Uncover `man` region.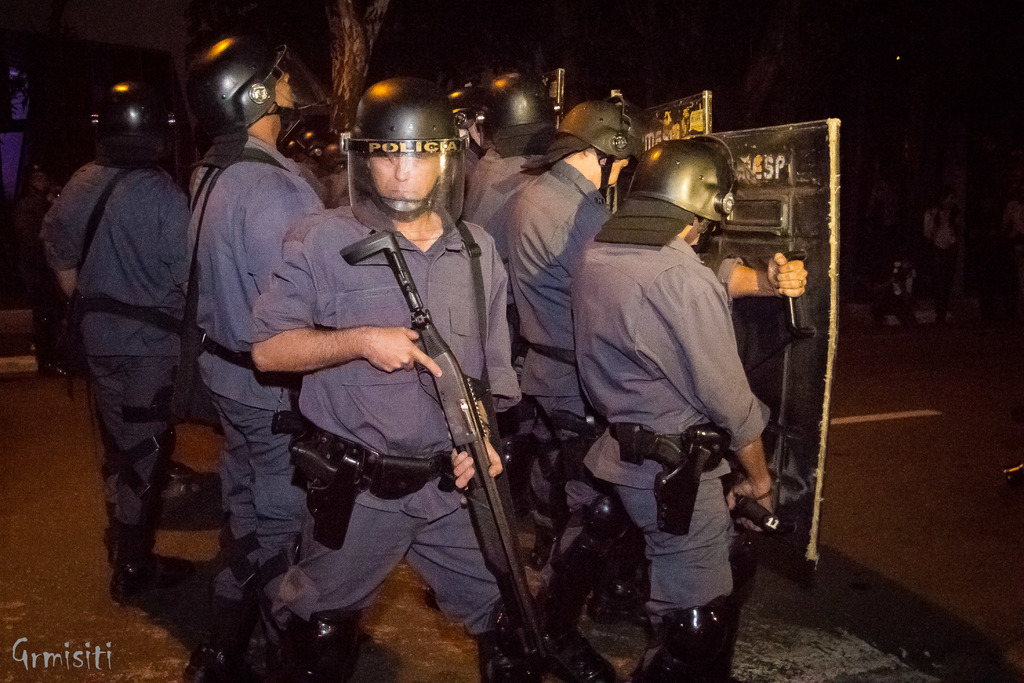
Uncovered: BBox(36, 83, 186, 597).
